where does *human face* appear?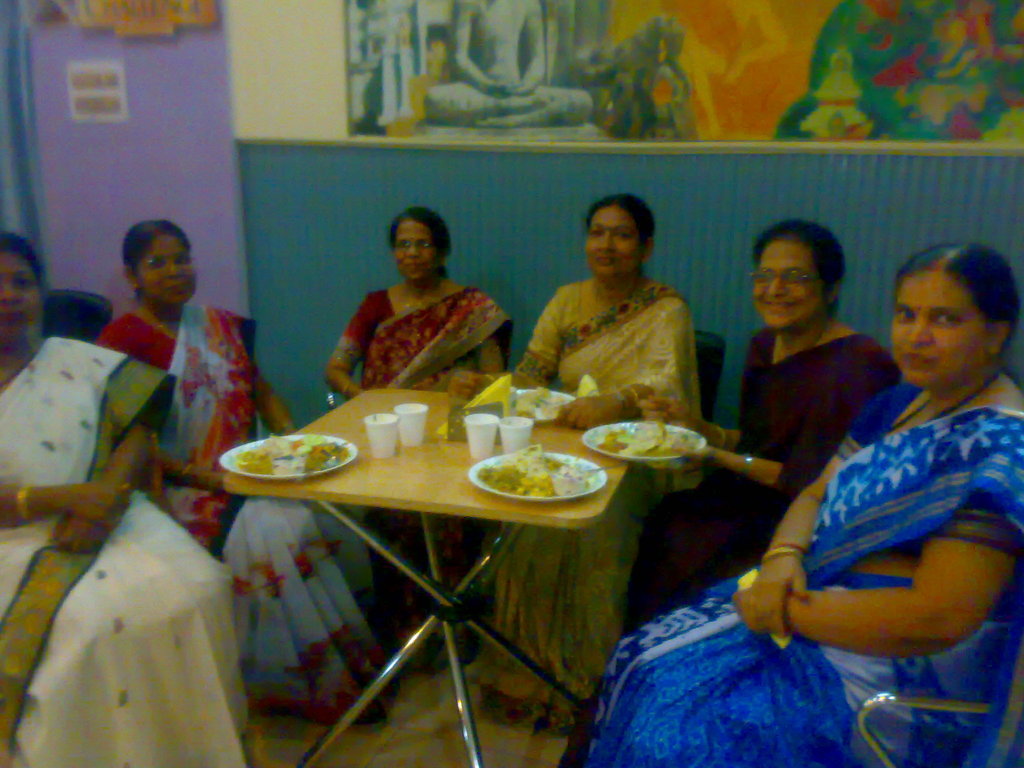
Appears at bbox(890, 274, 990, 382).
